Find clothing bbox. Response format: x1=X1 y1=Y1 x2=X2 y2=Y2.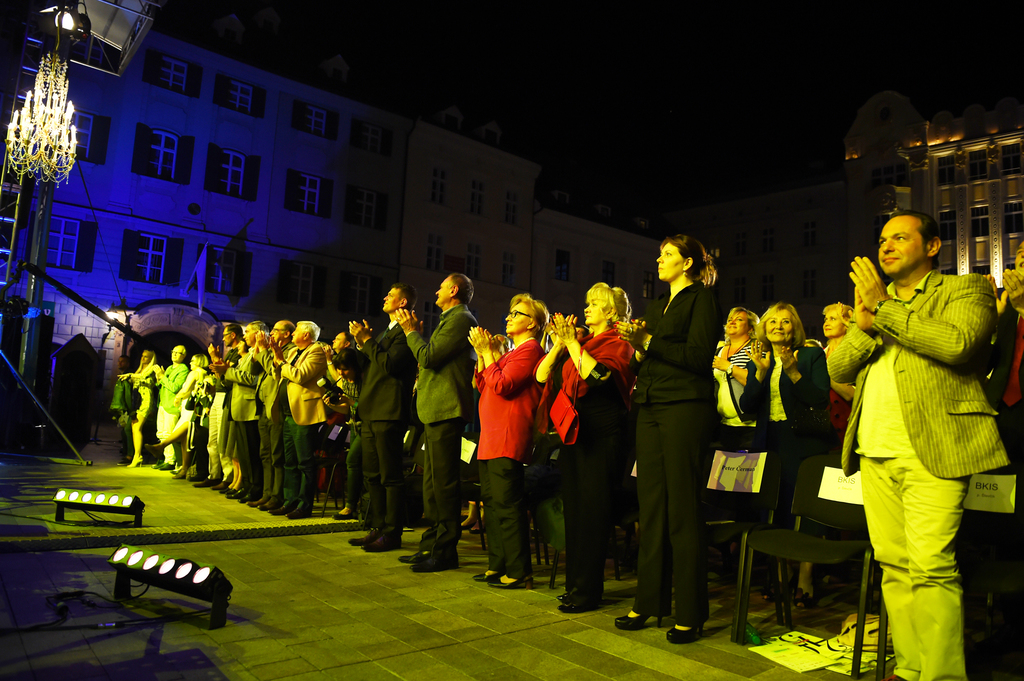
x1=577 y1=394 x2=628 y2=591.
